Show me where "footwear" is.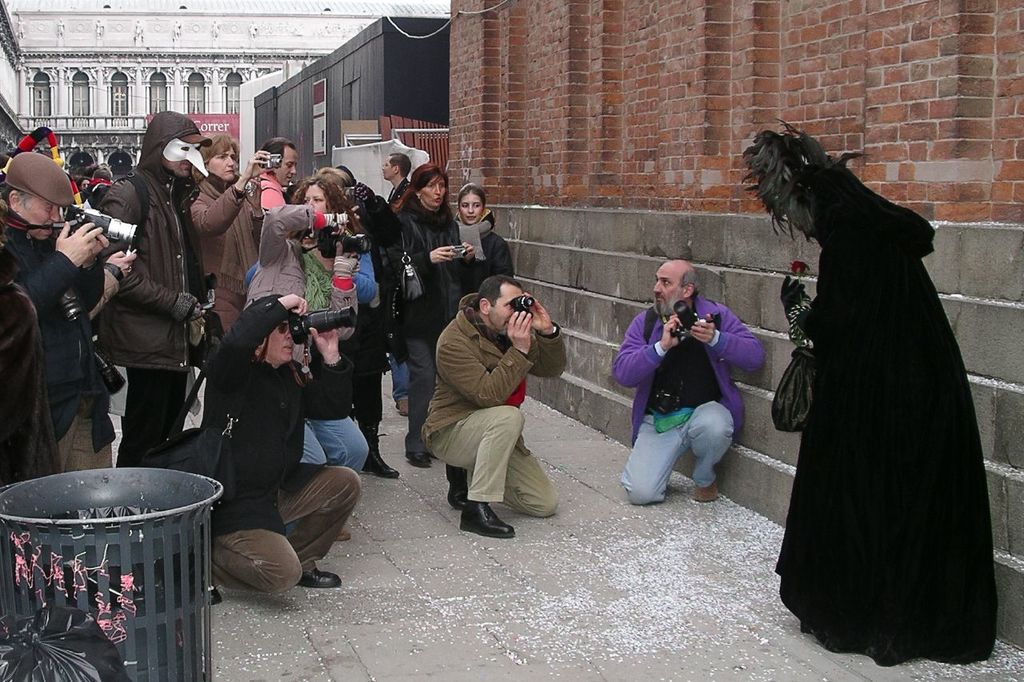
"footwear" is at region(397, 399, 409, 419).
